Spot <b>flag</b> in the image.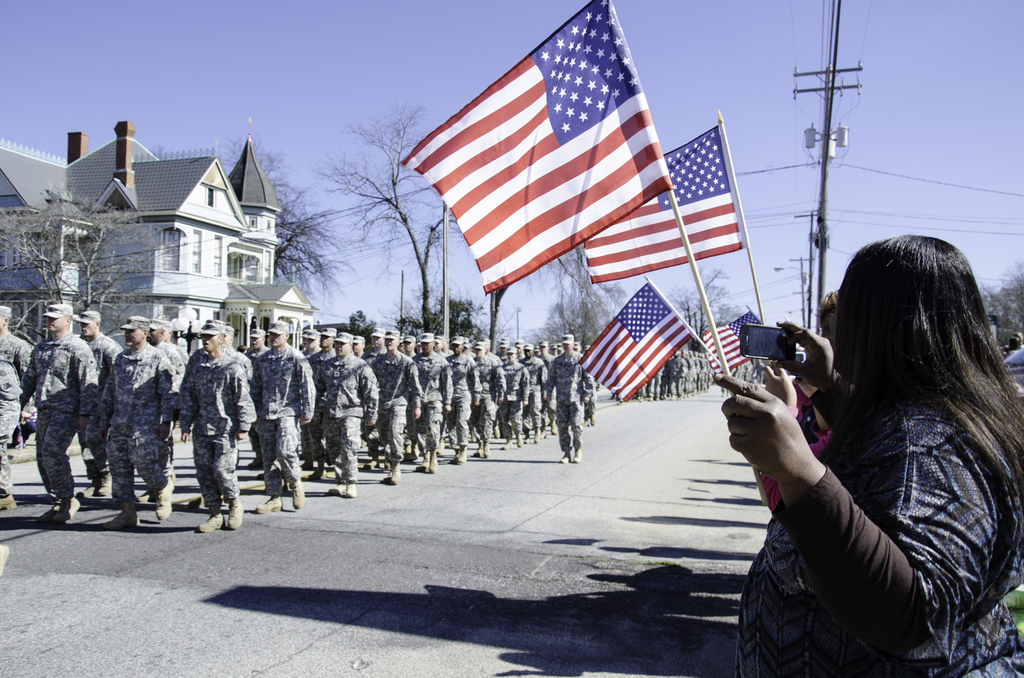
<b>flag</b> found at bbox=[401, 3, 710, 304].
